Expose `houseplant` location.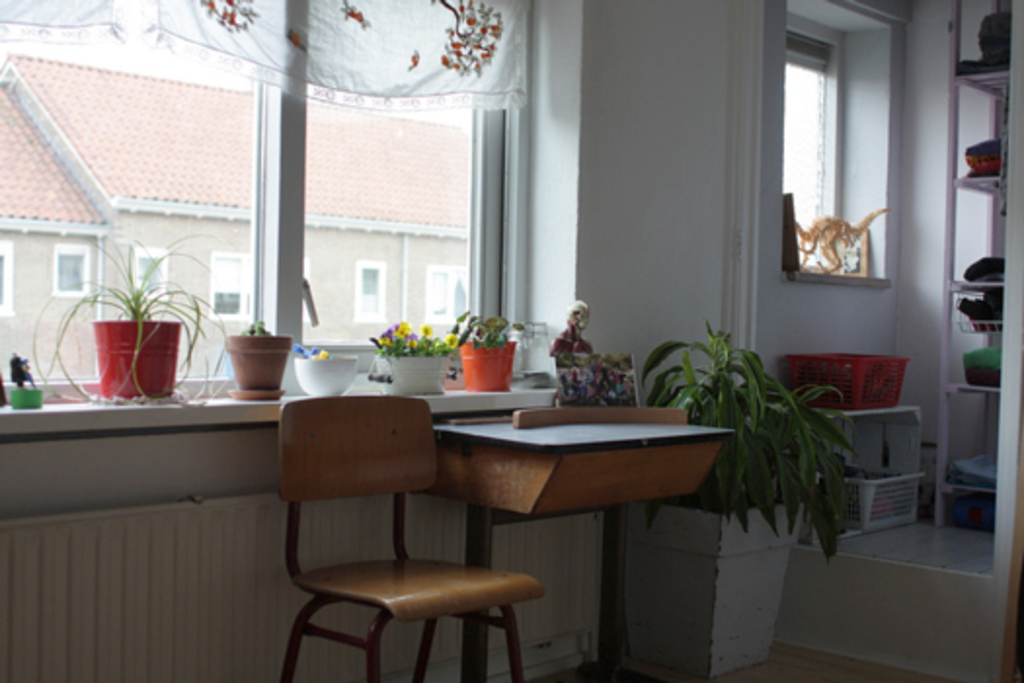
Exposed at [357, 306, 464, 396].
